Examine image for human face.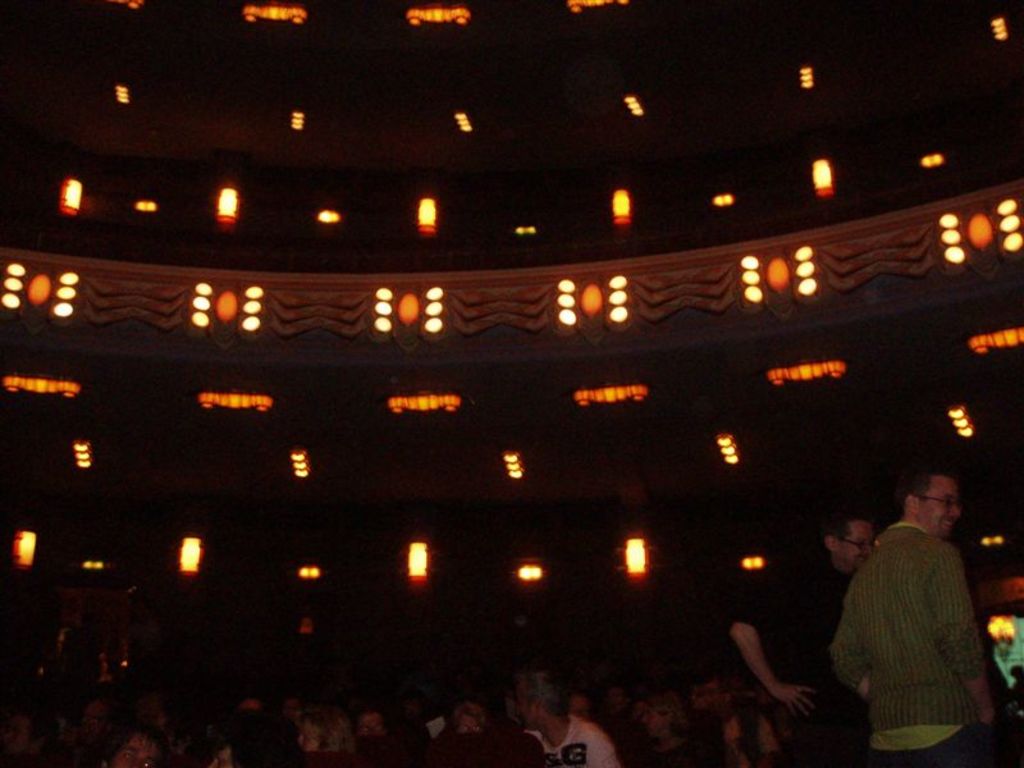
Examination result: pyautogui.locateOnScreen(838, 525, 869, 572).
